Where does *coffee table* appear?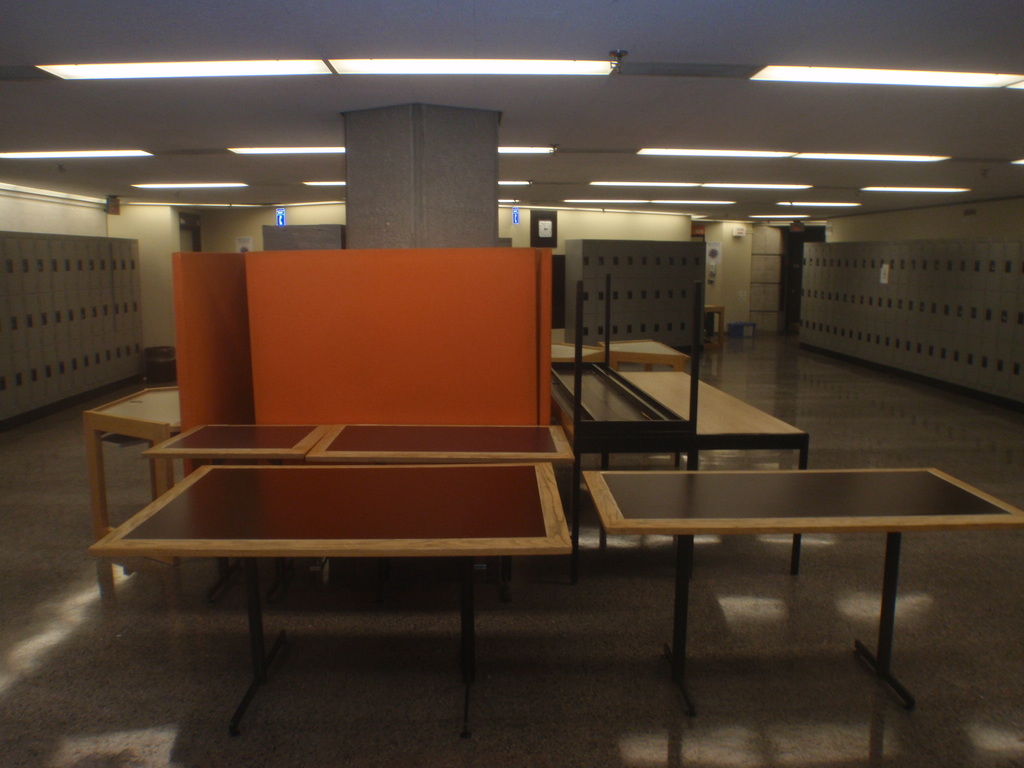
Appears at locate(143, 420, 575, 486).
